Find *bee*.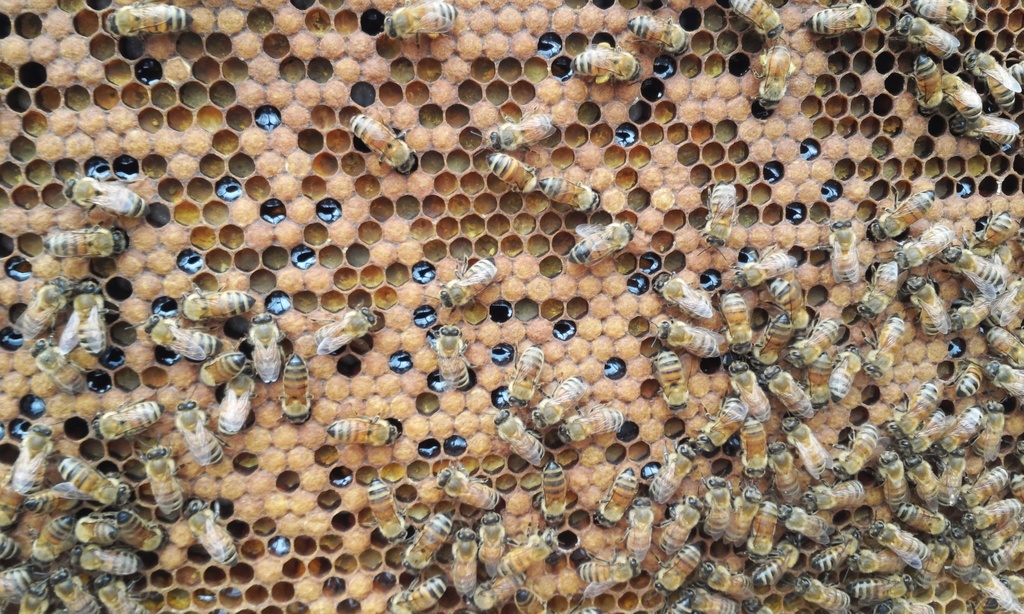
pyautogui.locateOnScreen(771, 434, 797, 505).
